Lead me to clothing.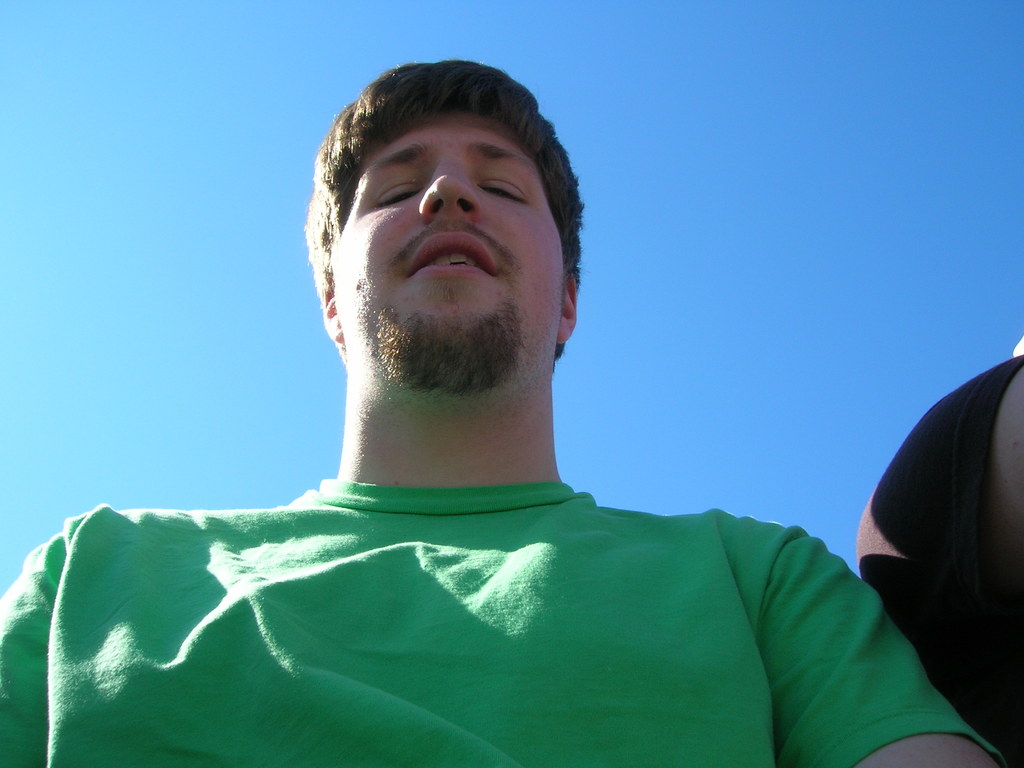
Lead to x1=0 y1=476 x2=1005 y2=767.
